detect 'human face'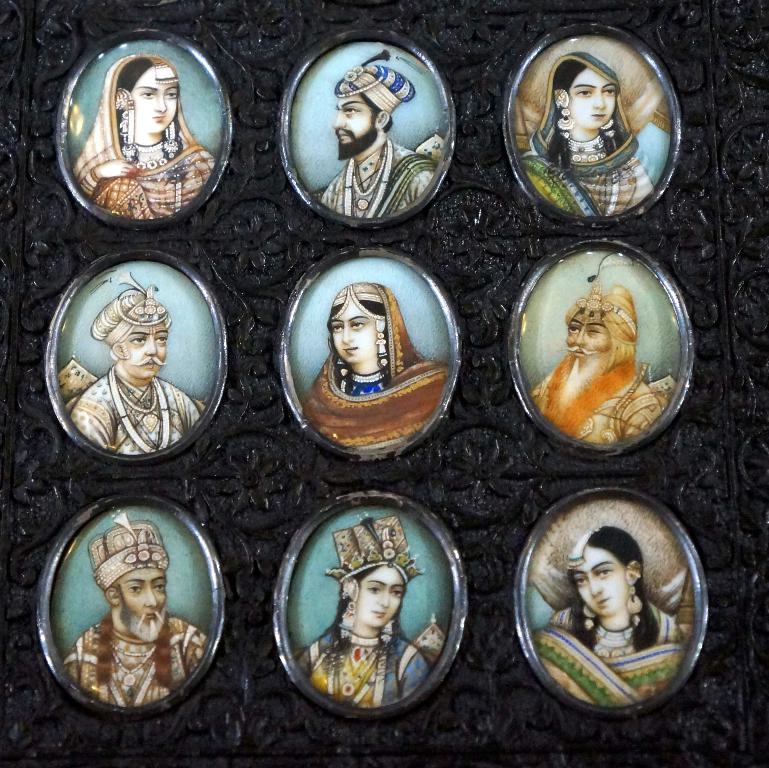
detection(320, 297, 378, 365)
